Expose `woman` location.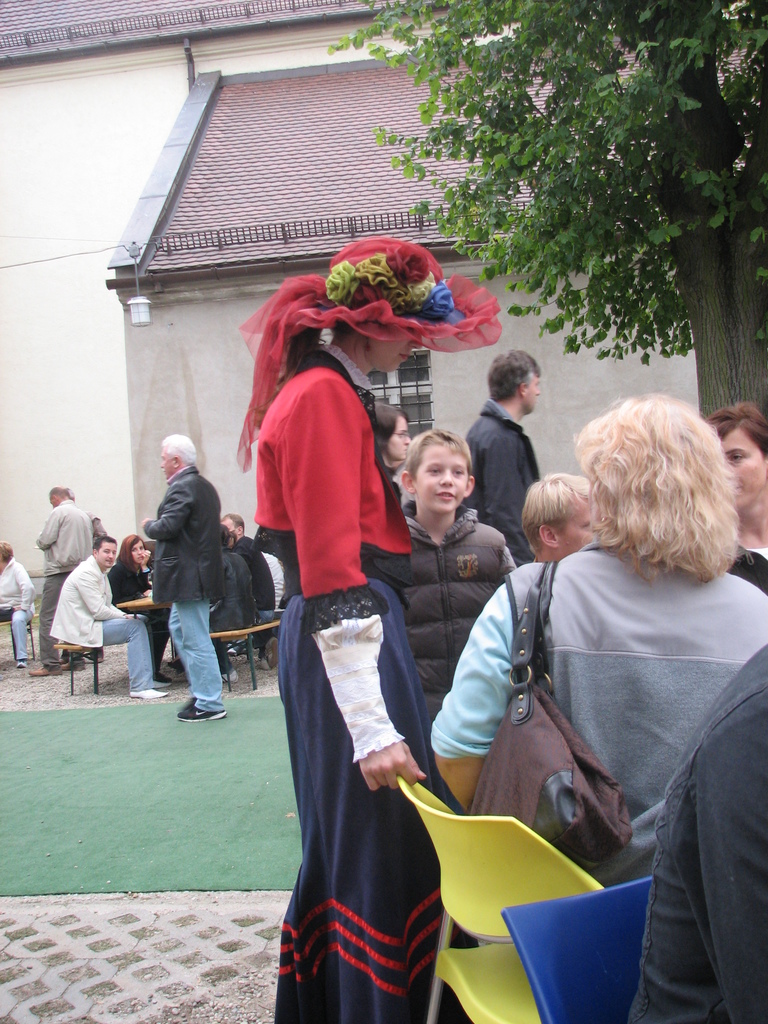
Exposed at detection(371, 398, 420, 470).
